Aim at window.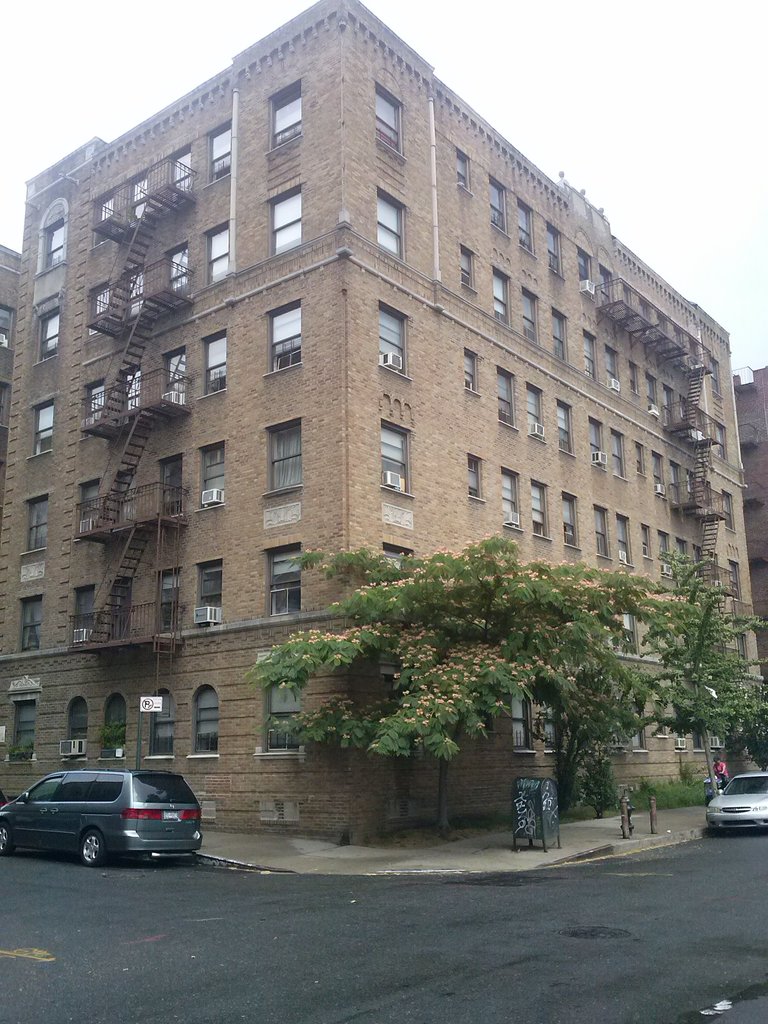
Aimed at bbox=[497, 368, 513, 422].
